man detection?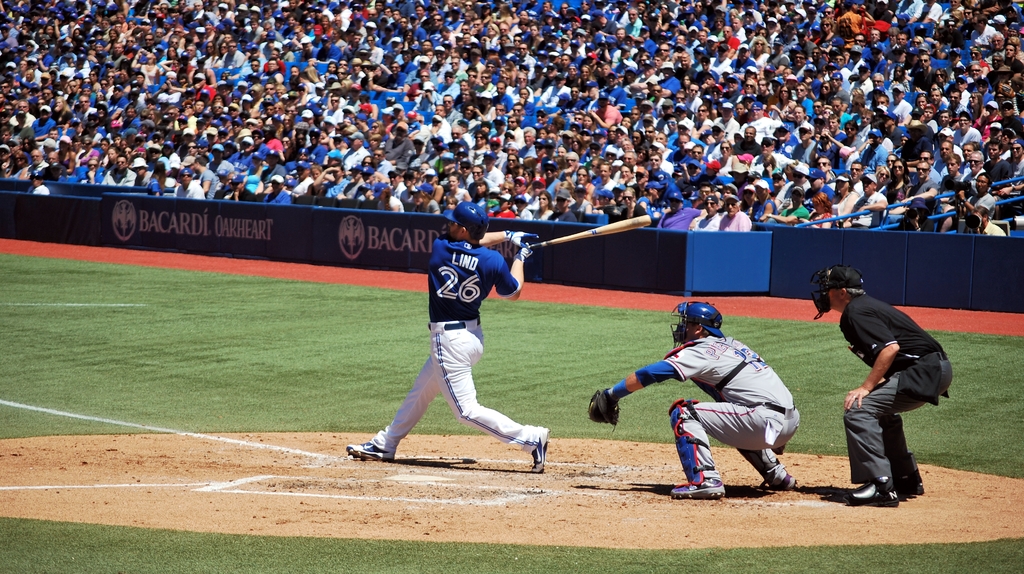
{"x1": 412, "y1": 15, "x2": 424, "y2": 40}
